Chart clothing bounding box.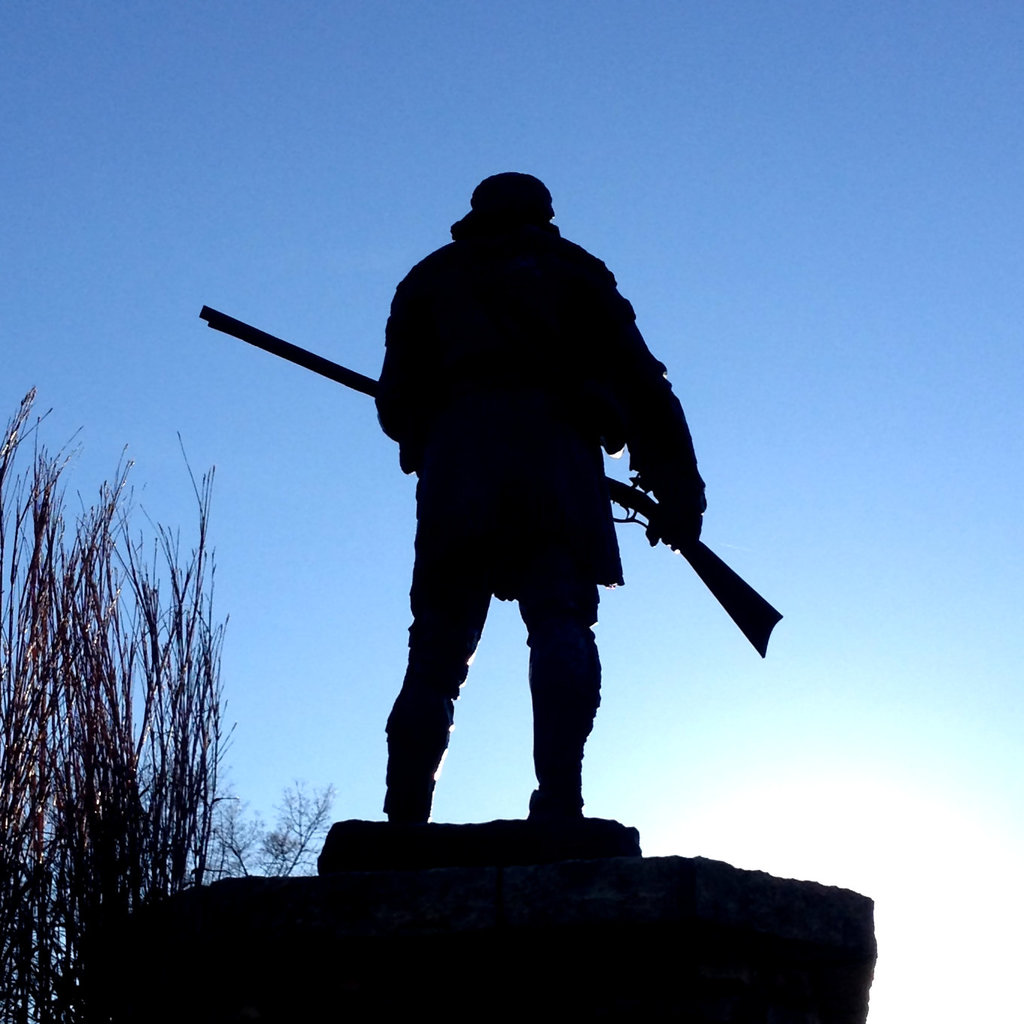
Charted: BBox(388, 230, 789, 799).
